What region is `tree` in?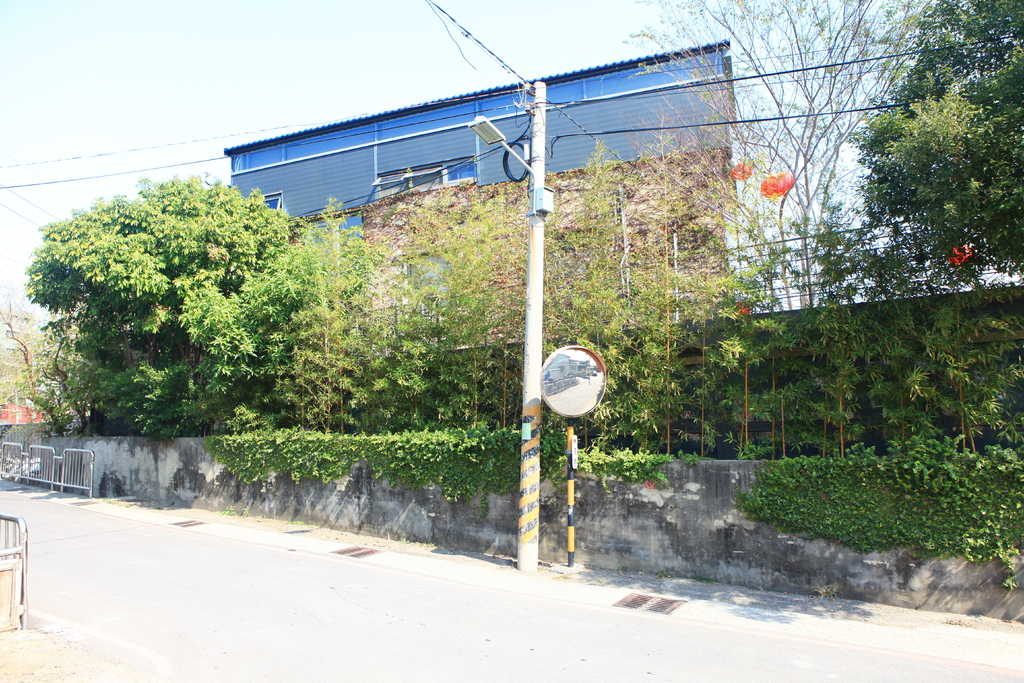
x1=621, y1=0, x2=932, y2=311.
